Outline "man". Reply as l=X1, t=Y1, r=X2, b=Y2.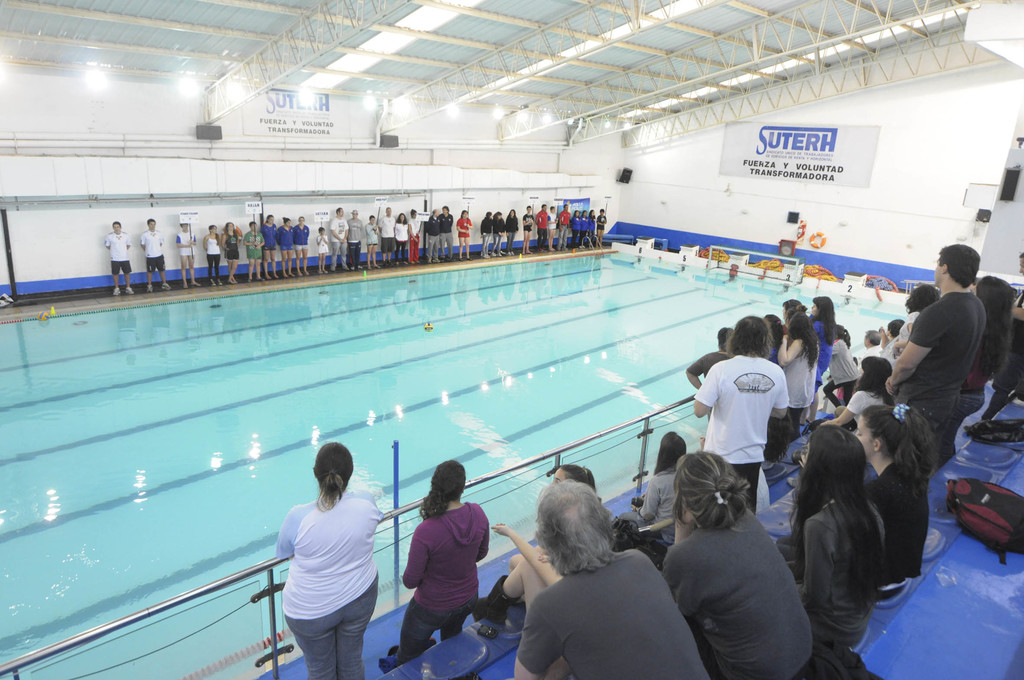
l=107, t=216, r=137, b=302.
